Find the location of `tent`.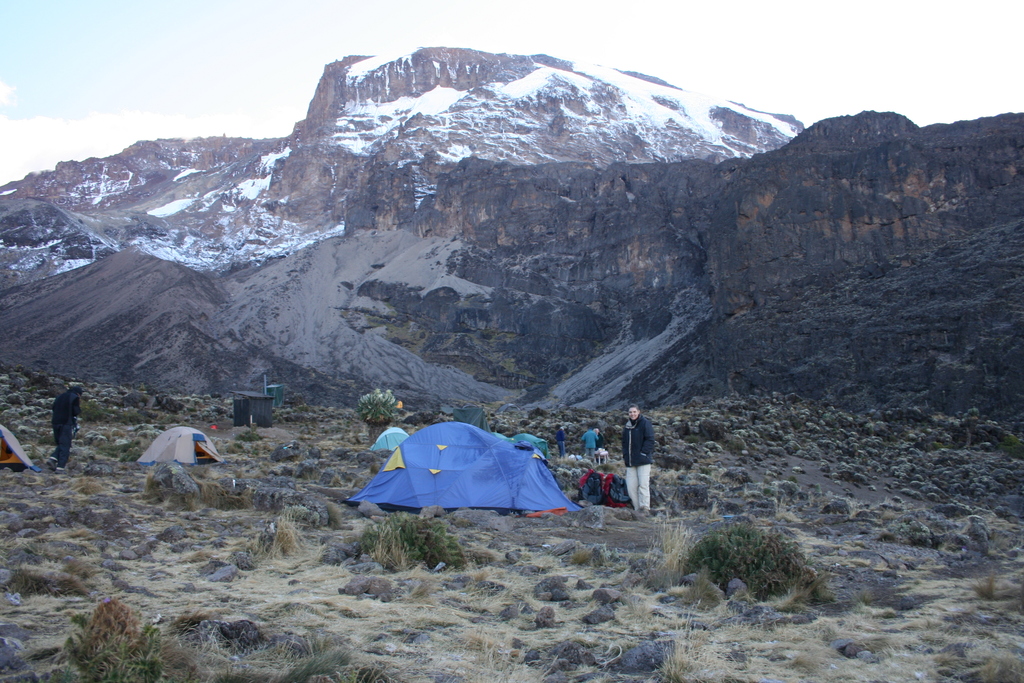
Location: 0 425 40 472.
